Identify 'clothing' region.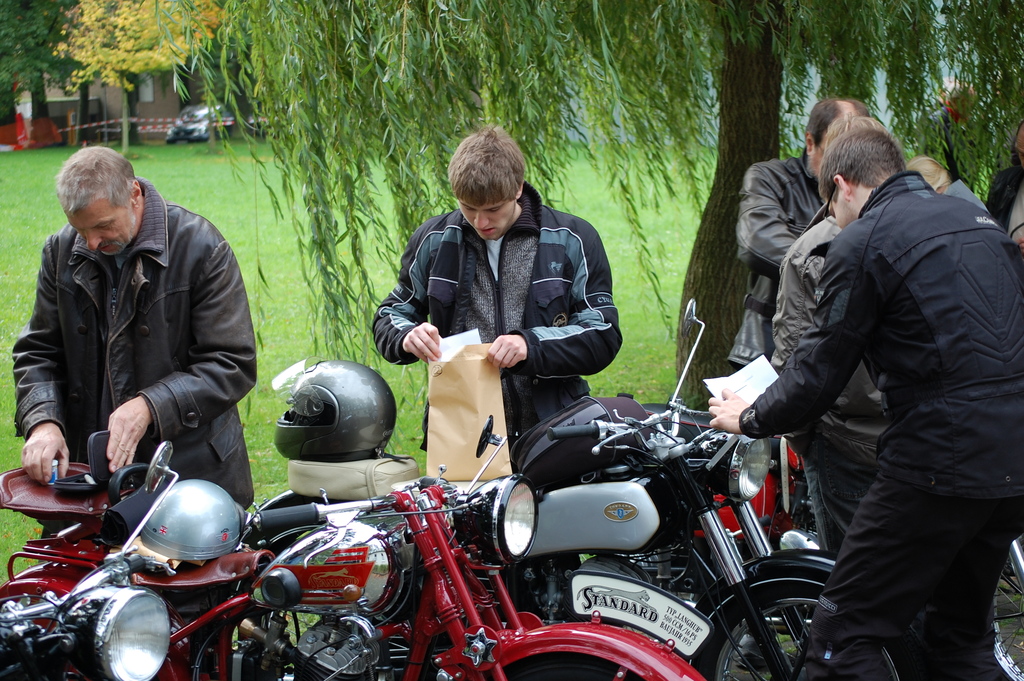
Region: box(4, 177, 257, 510).
